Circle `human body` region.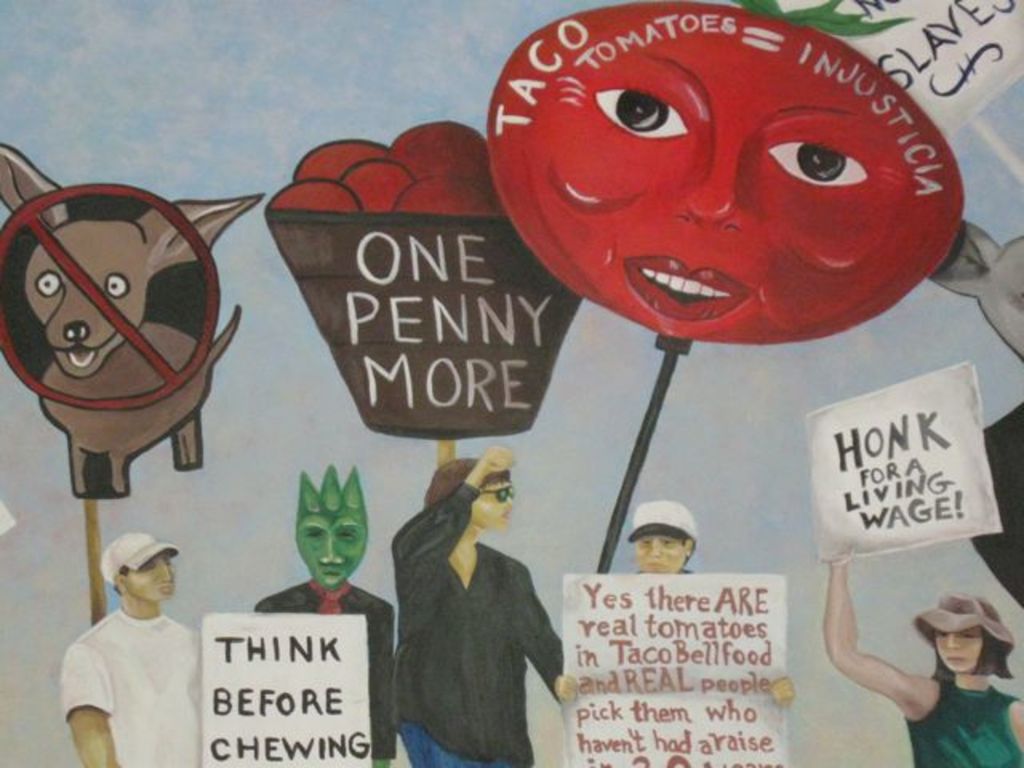
Region: (66, 605, 202, 766).
